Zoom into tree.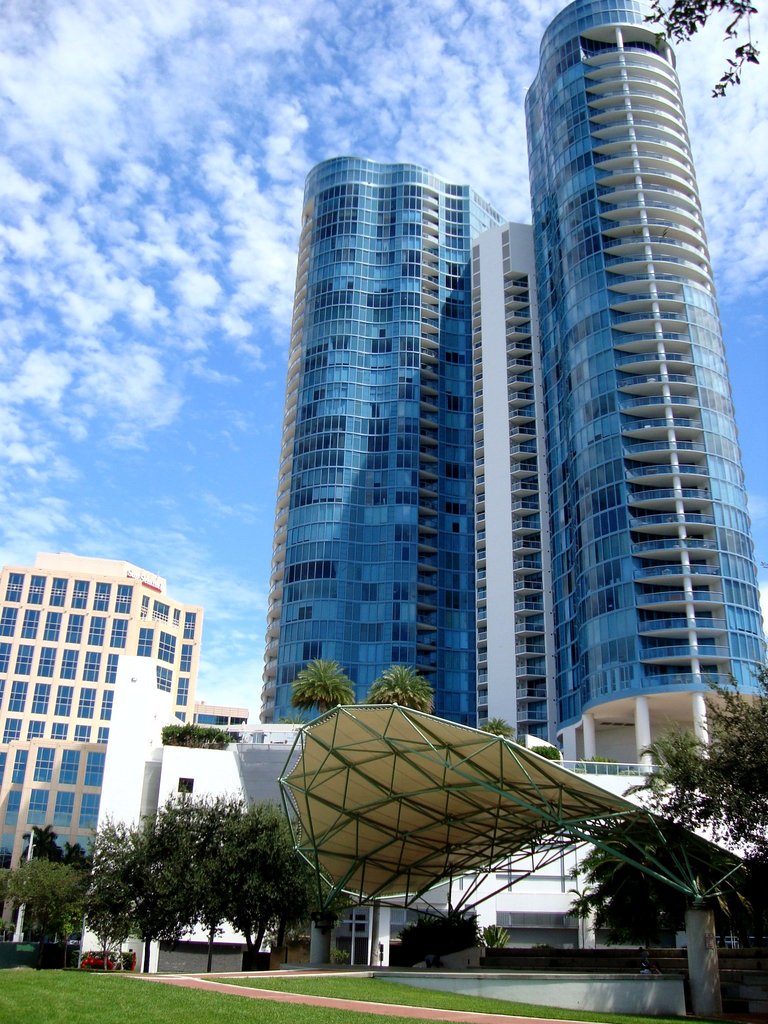
Zoom target: pyautogui.locateOnScreen(44, 783, 353, 957).
